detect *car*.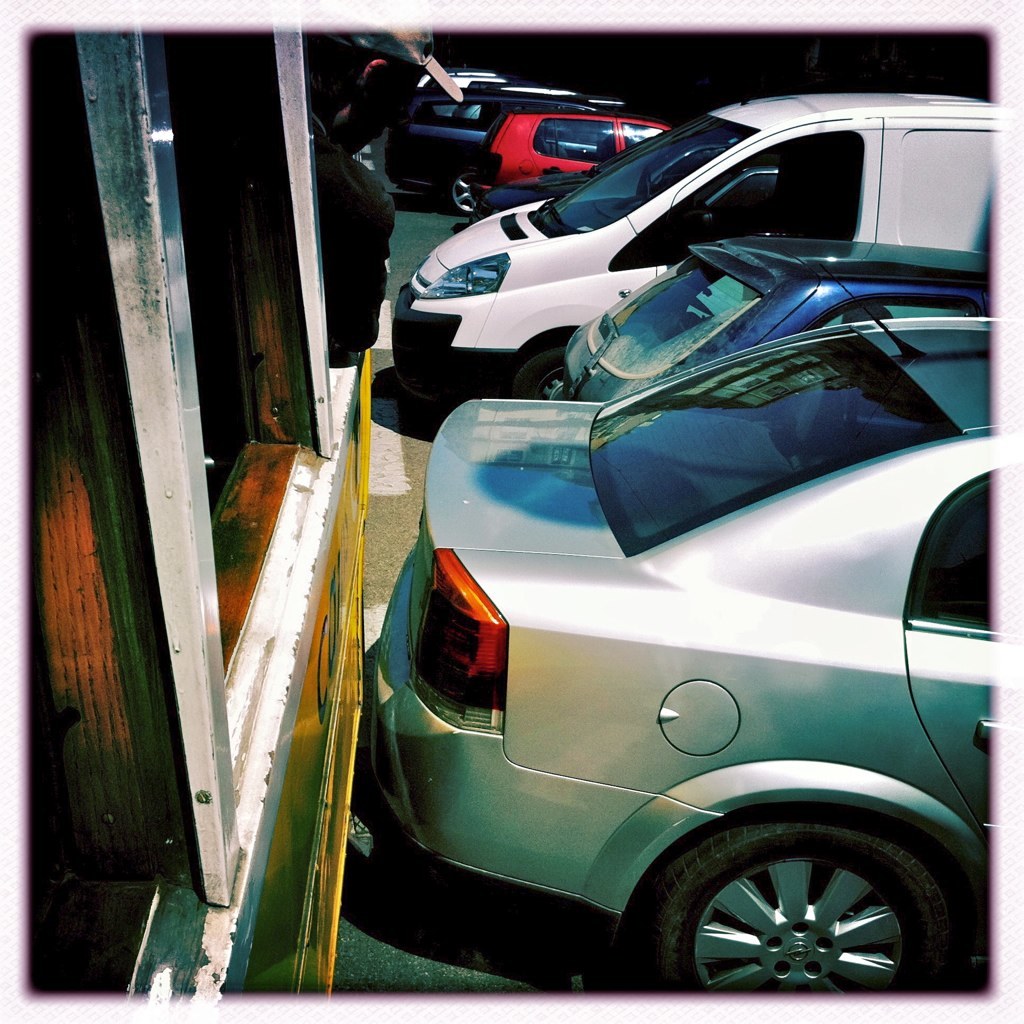
Detected at BBox(551, 231, 1012, 419).
